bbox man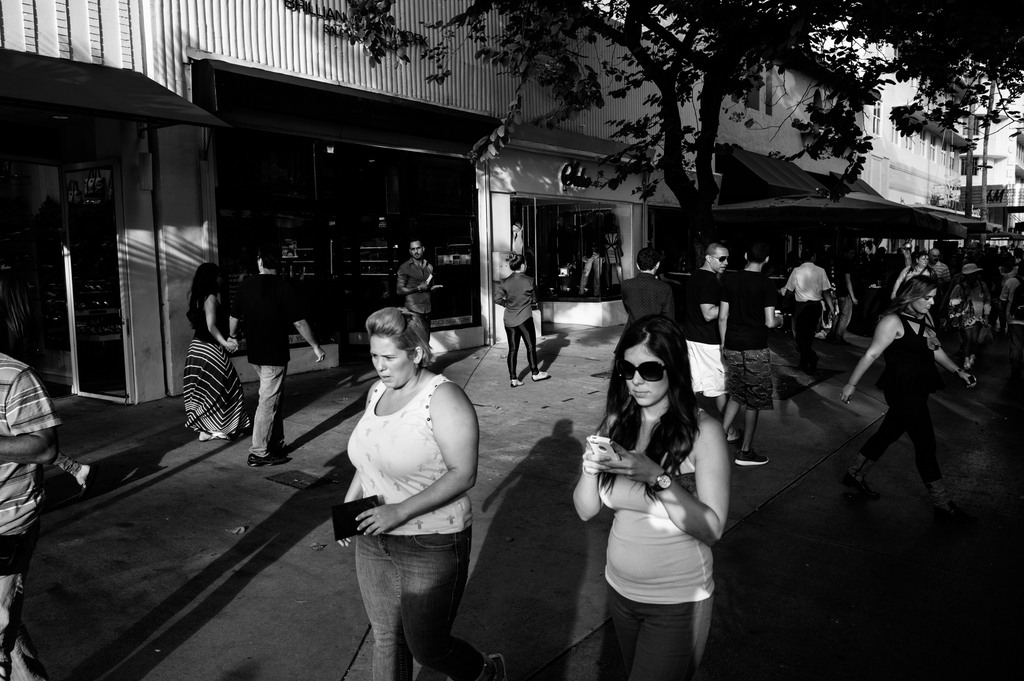
crop(227, 248, 326, 461)
